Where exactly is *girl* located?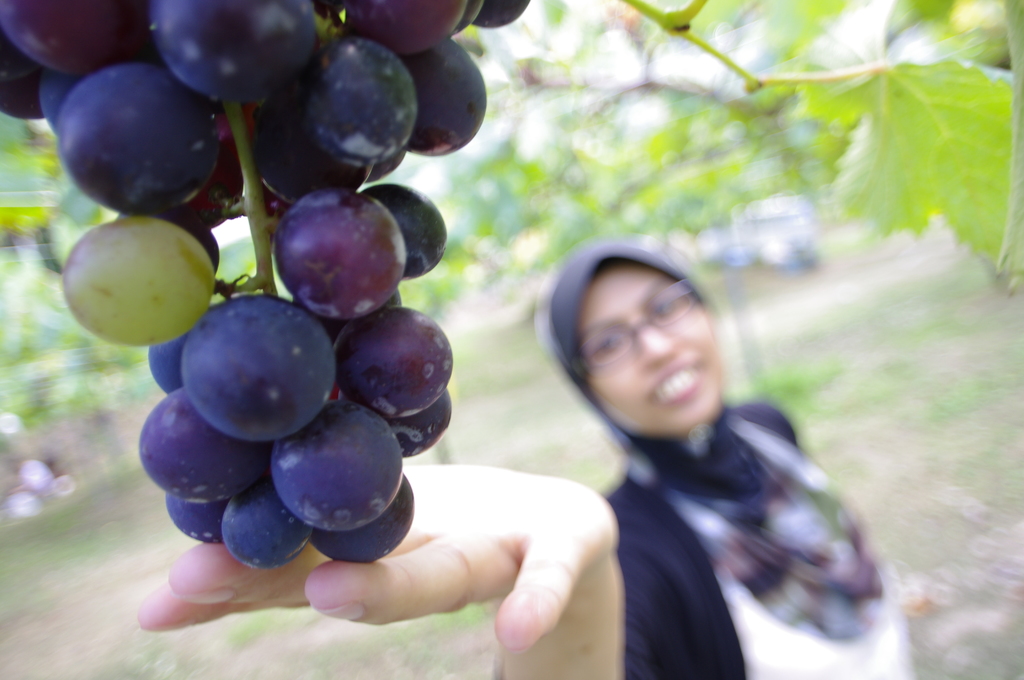
Its bounding box is <region>127, 232, 927, 679</region>.
